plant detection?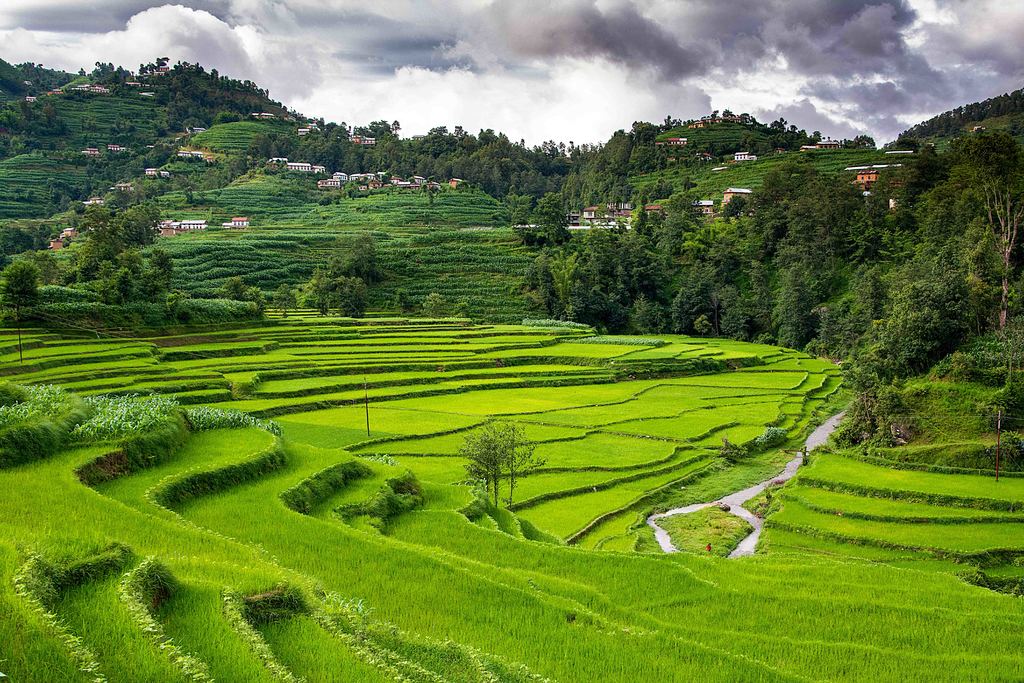
box=[519, 315, 588, 327]
